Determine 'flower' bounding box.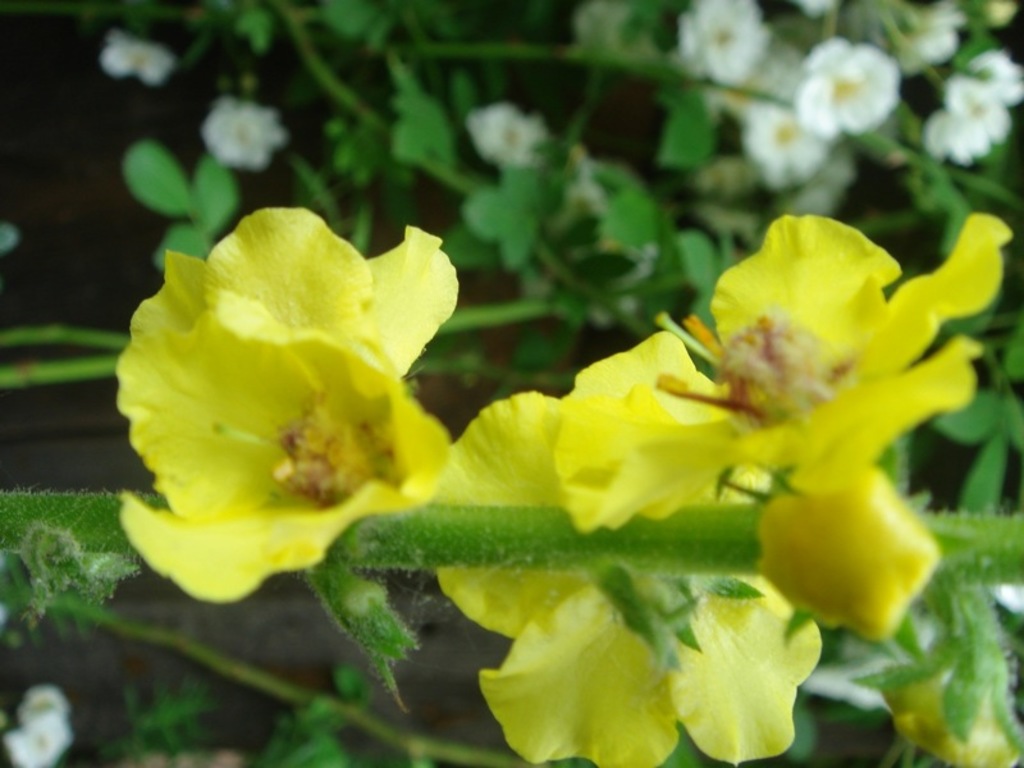
Determined: (99, 28, 174, 84).
